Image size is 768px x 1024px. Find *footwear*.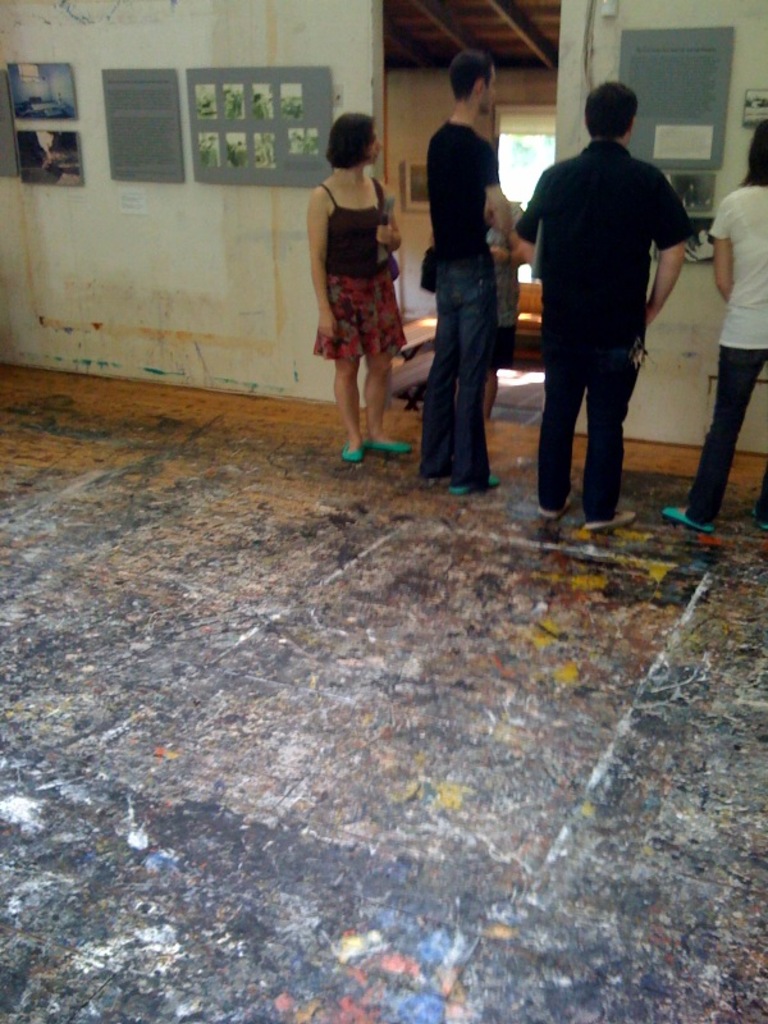
[582, 502, 637, 532].
